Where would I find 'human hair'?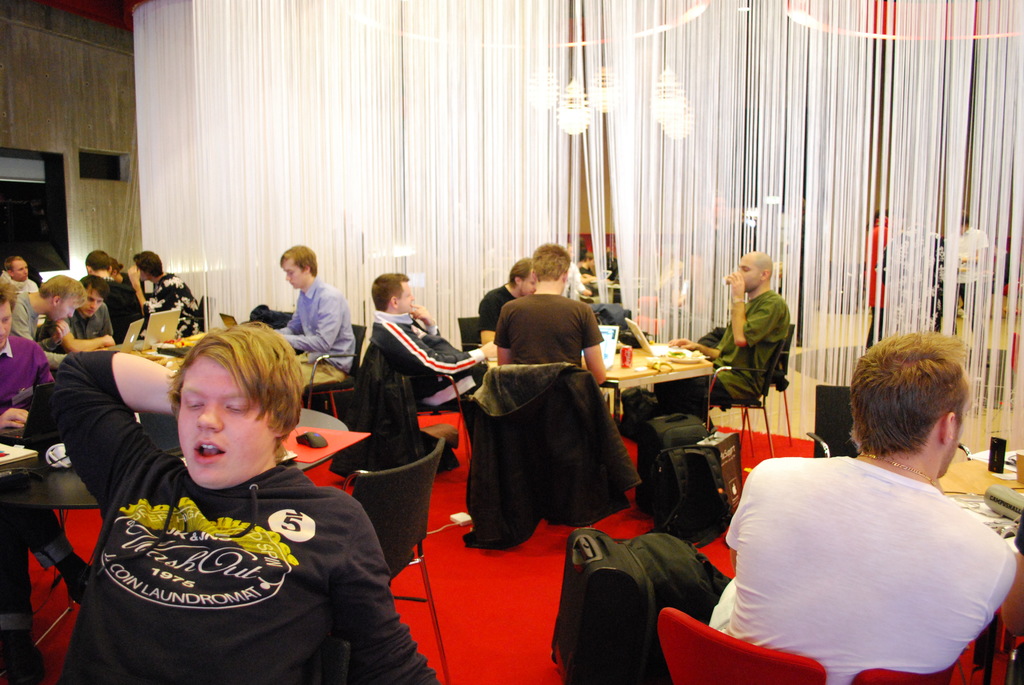
At select_region(86, 249, 111, 272).
